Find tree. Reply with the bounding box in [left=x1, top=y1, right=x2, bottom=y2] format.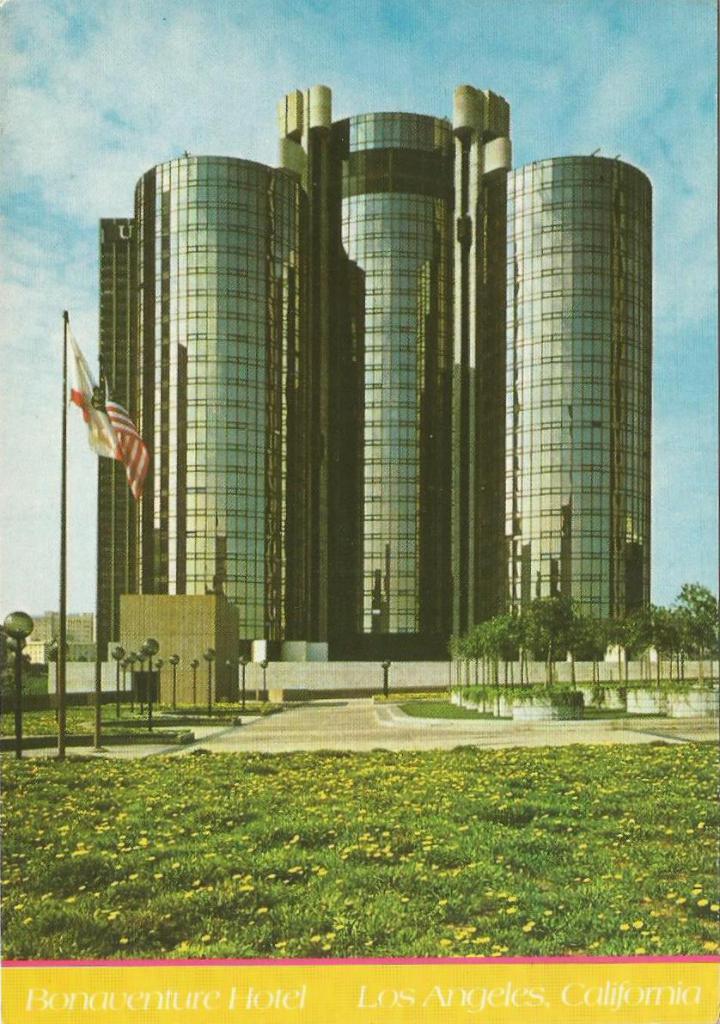
[left=595, top=575, right=719, bottom=646].
